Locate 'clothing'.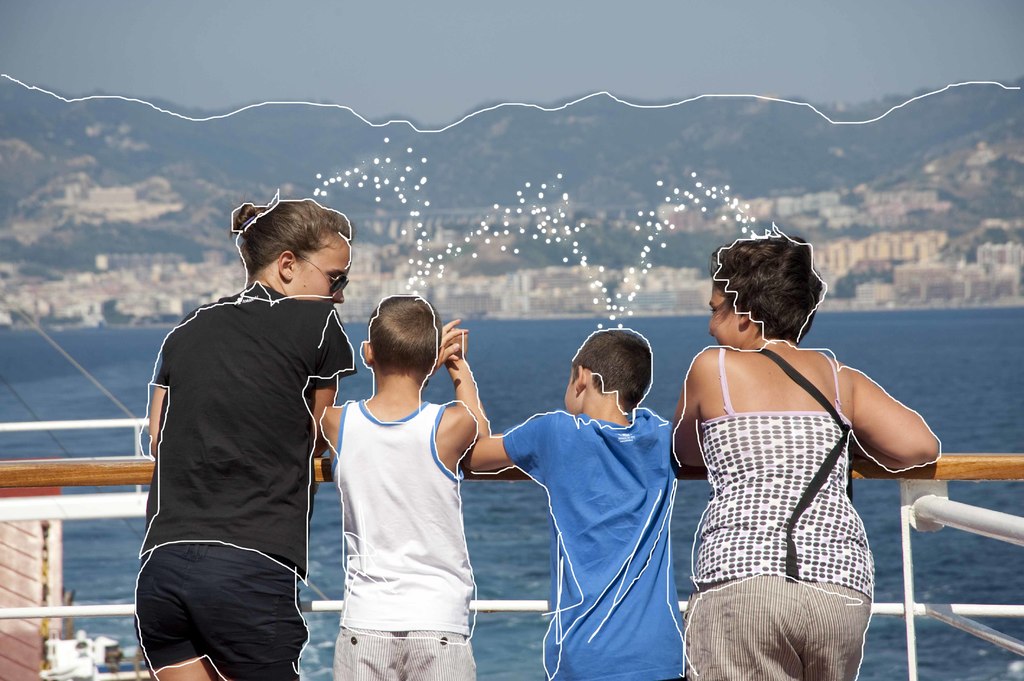
Bounding box: [131, 271, 359, 680].
